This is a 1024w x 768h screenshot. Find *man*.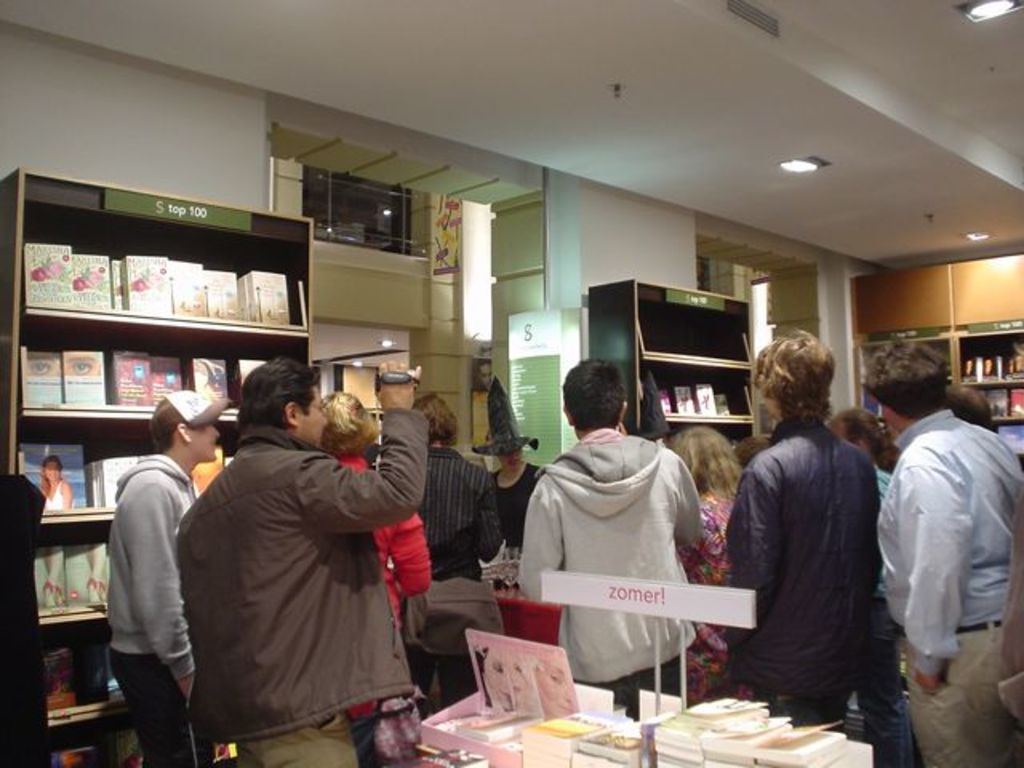
Bounding box: box=[110, 392, 232, 766].
